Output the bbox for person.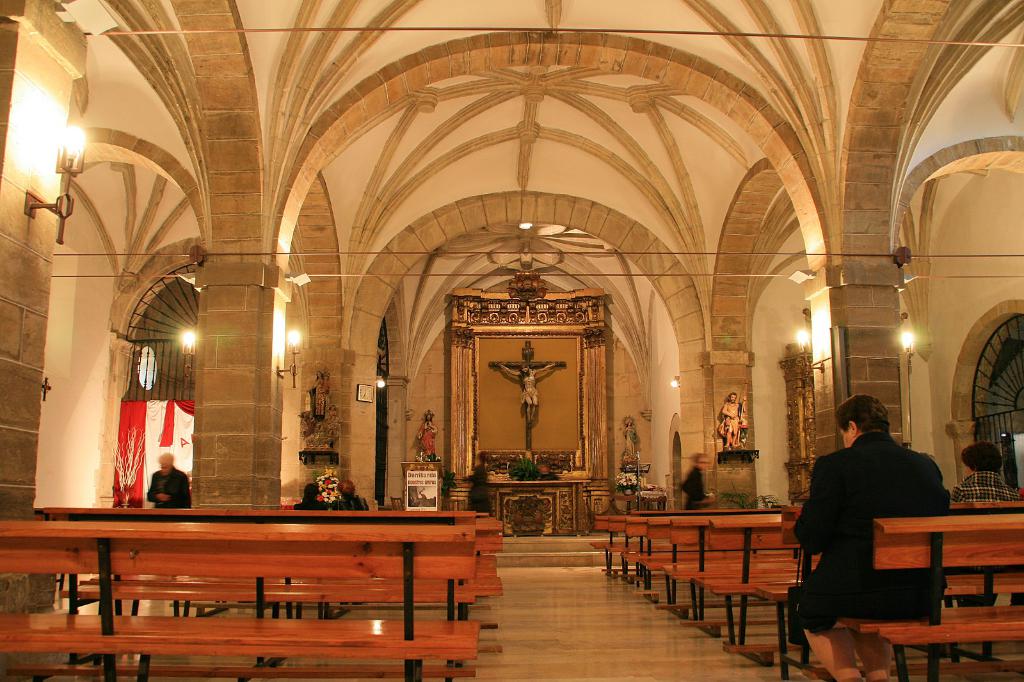
{"x1": 461, "y1": 450, "x2": 492, "y2": 521}.
